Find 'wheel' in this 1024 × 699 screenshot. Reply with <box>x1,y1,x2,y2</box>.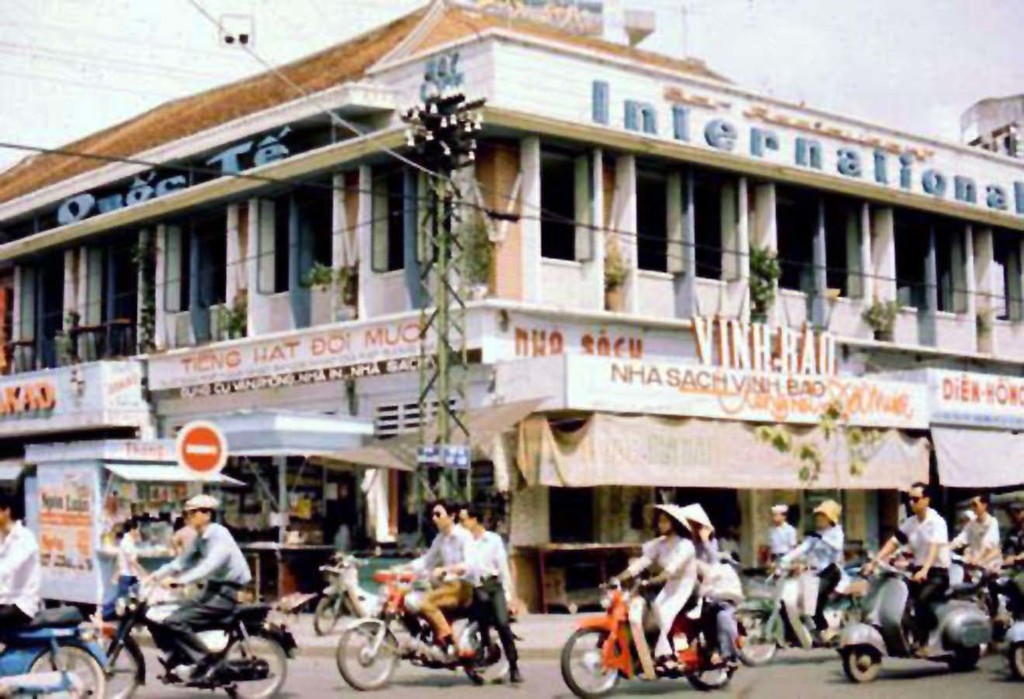
<box>100,637,140,698</box>.
